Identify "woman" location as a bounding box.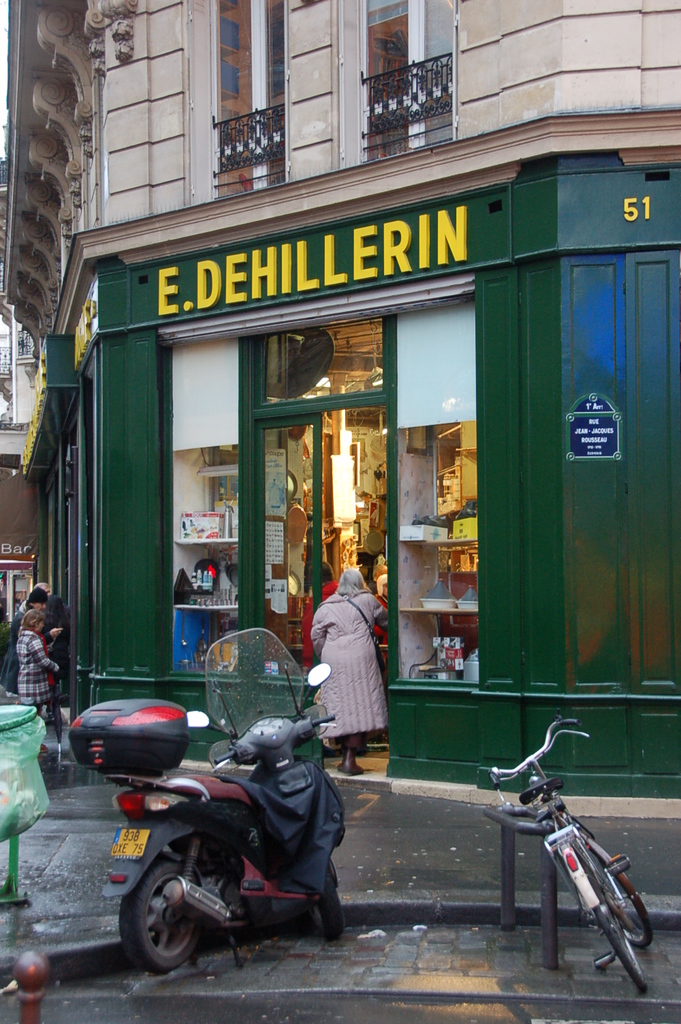
bbox=[311, 562, 395, 771].
